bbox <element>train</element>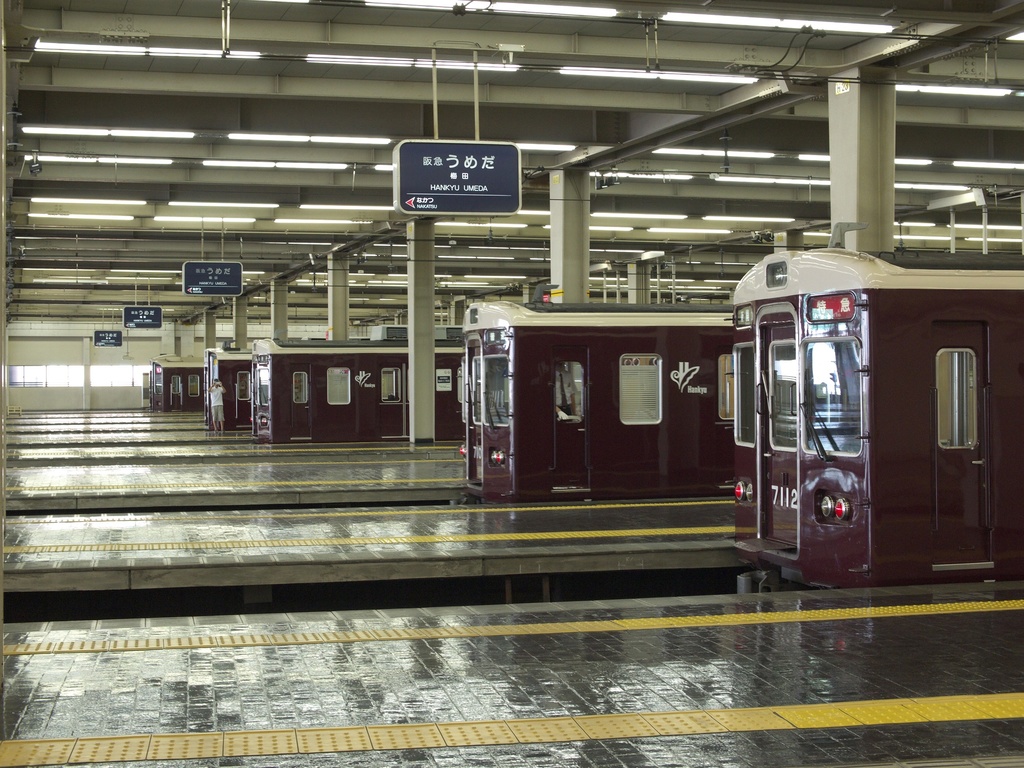
region(733, 250, 1023, 598)
